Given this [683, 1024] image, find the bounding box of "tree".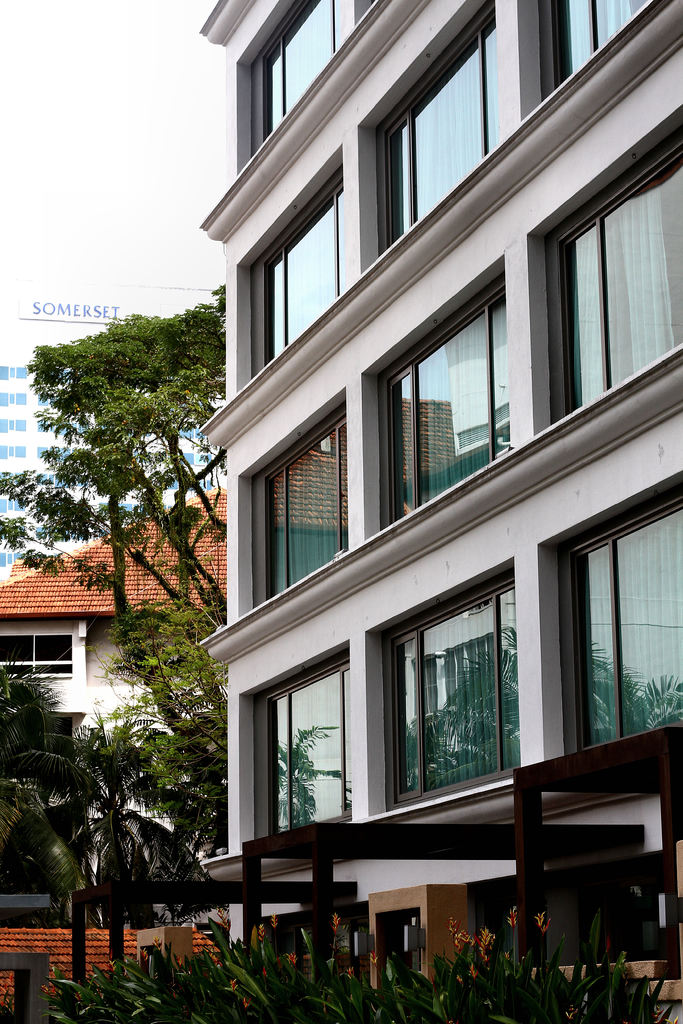
left=0, top=650, right=102, bottom=1011.
